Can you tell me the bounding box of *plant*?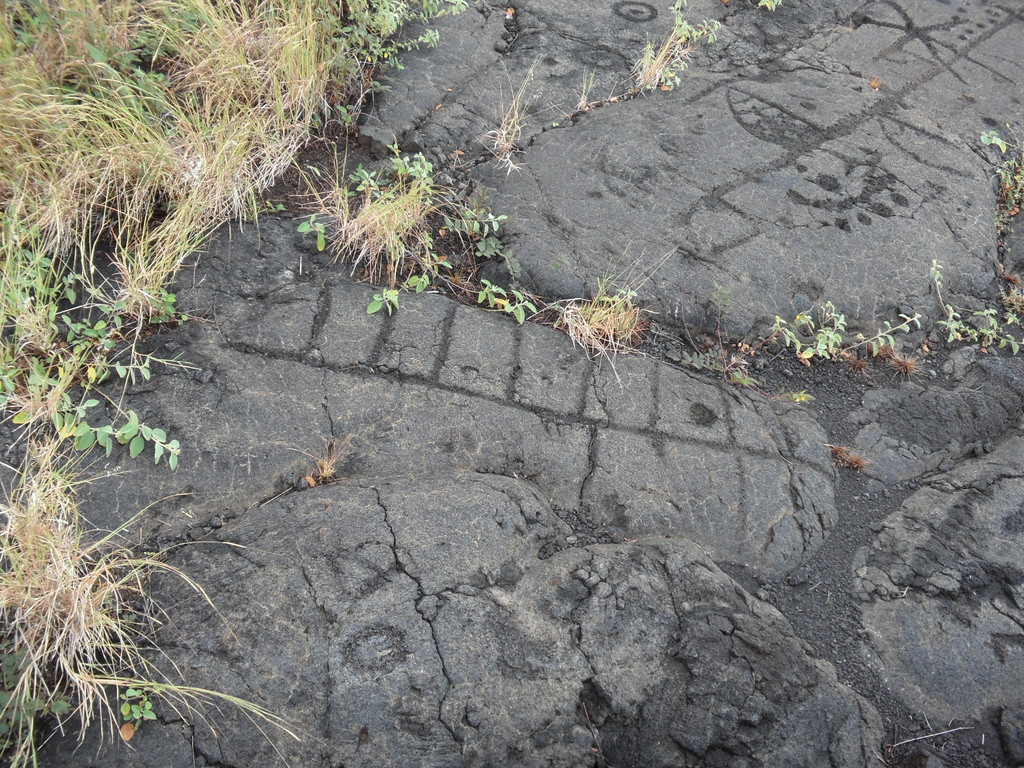
crop(792, 304, 838, 360).
